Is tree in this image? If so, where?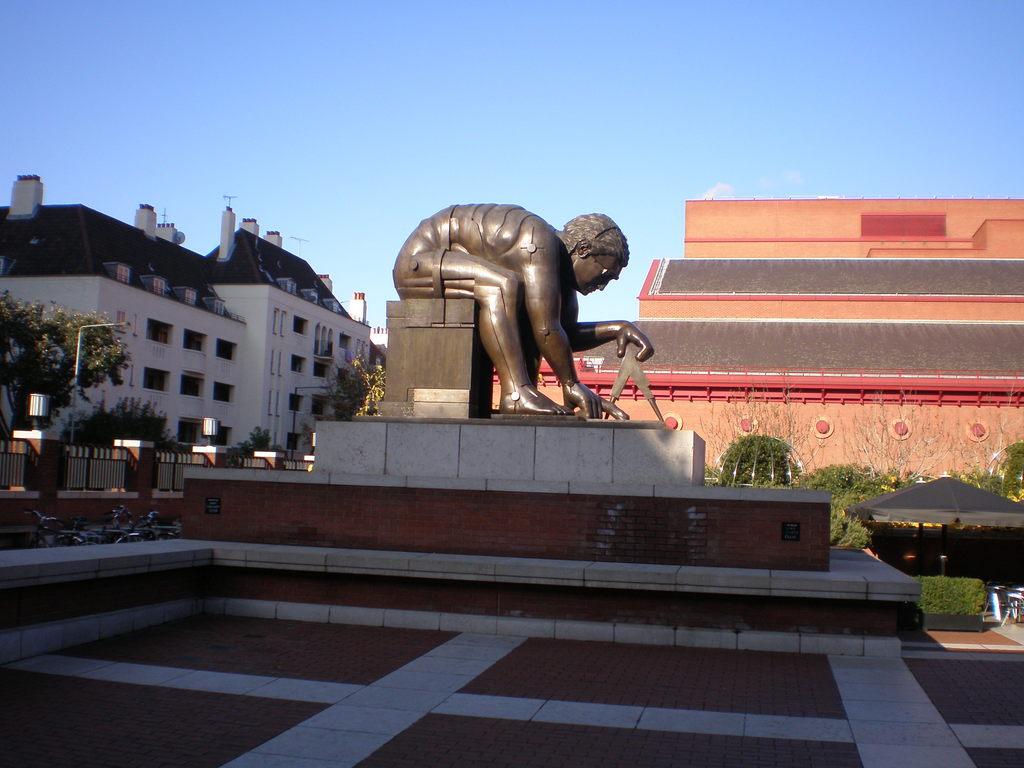
Yes, at [5,287,130,440].
